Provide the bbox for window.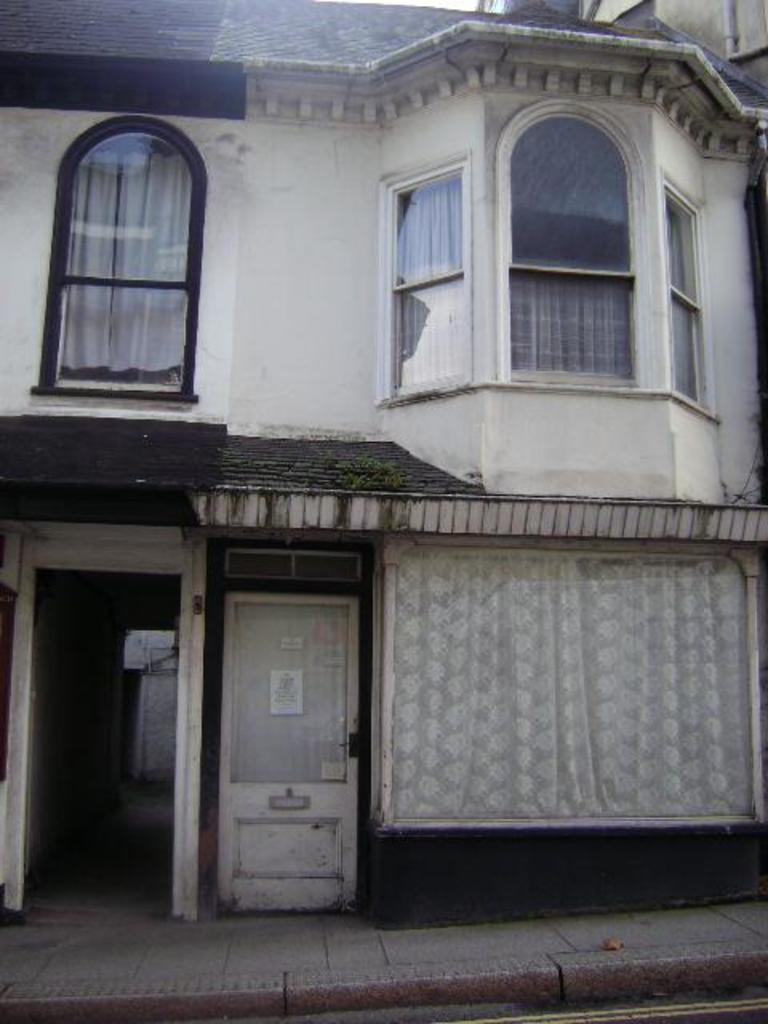
crop(499, 94, 658, 394).
